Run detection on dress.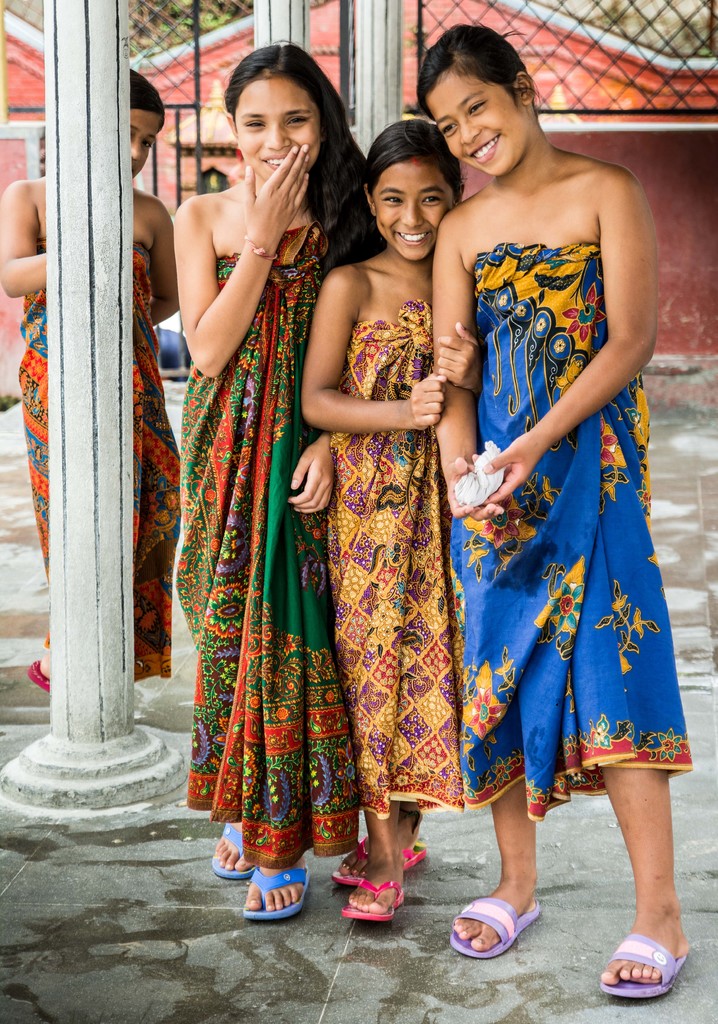
Result: {"x1": 18, "y1": 241, "x2": 184, "y2": 680}.
